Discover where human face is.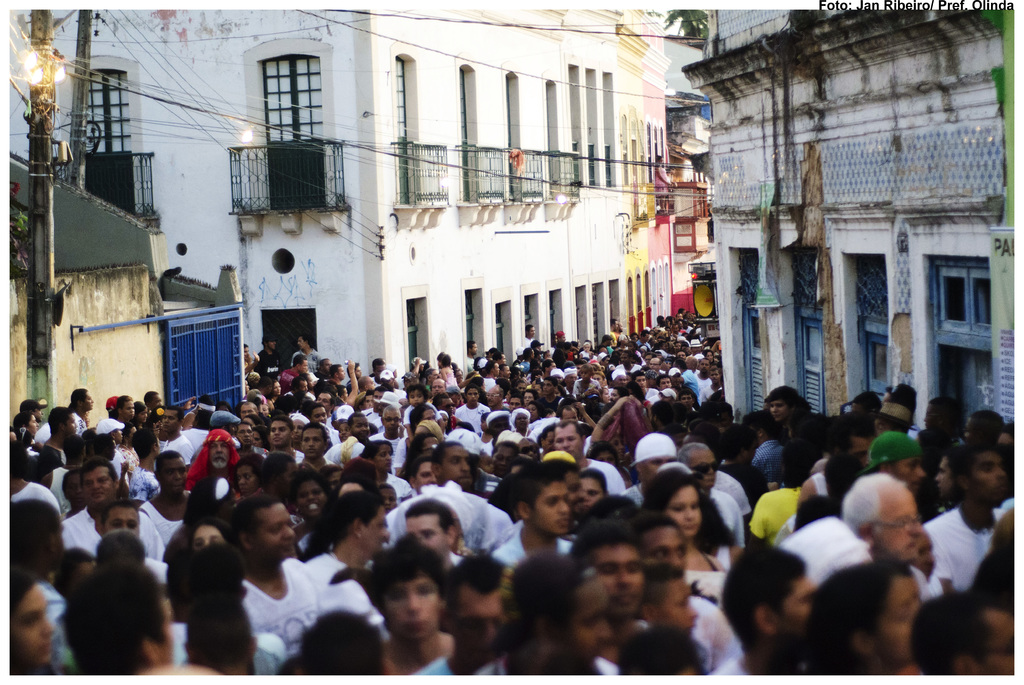
Discovered at [378, 574, 442, 641].
